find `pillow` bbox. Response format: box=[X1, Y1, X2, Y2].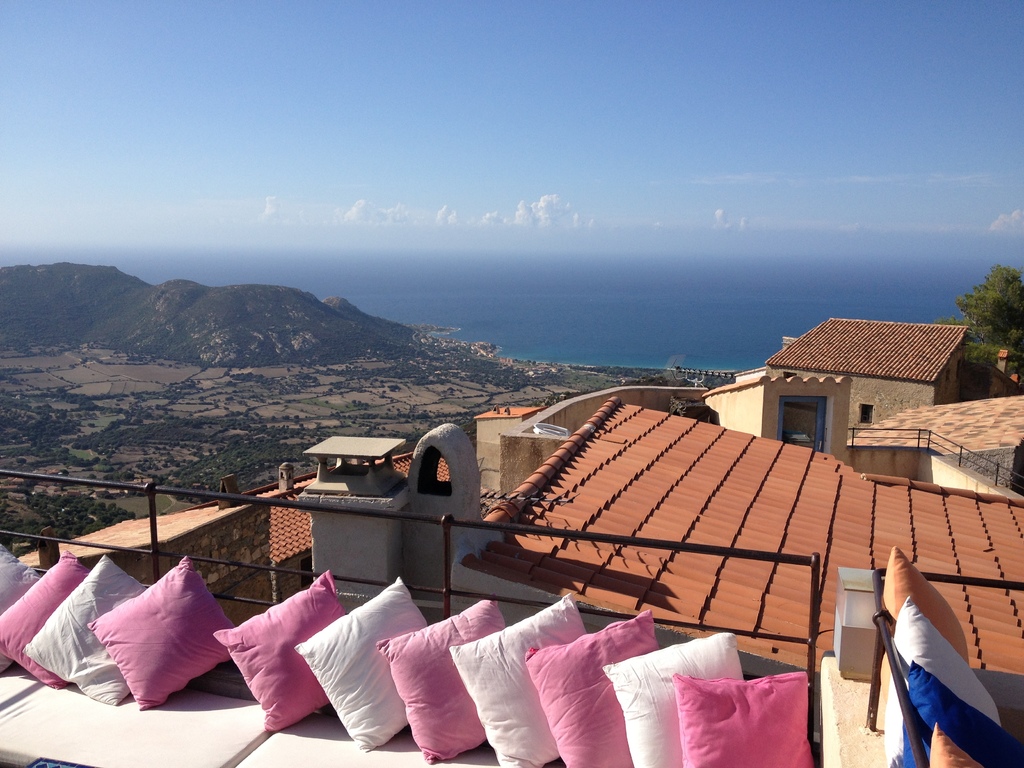
box=[196, 577, 377, 735].
